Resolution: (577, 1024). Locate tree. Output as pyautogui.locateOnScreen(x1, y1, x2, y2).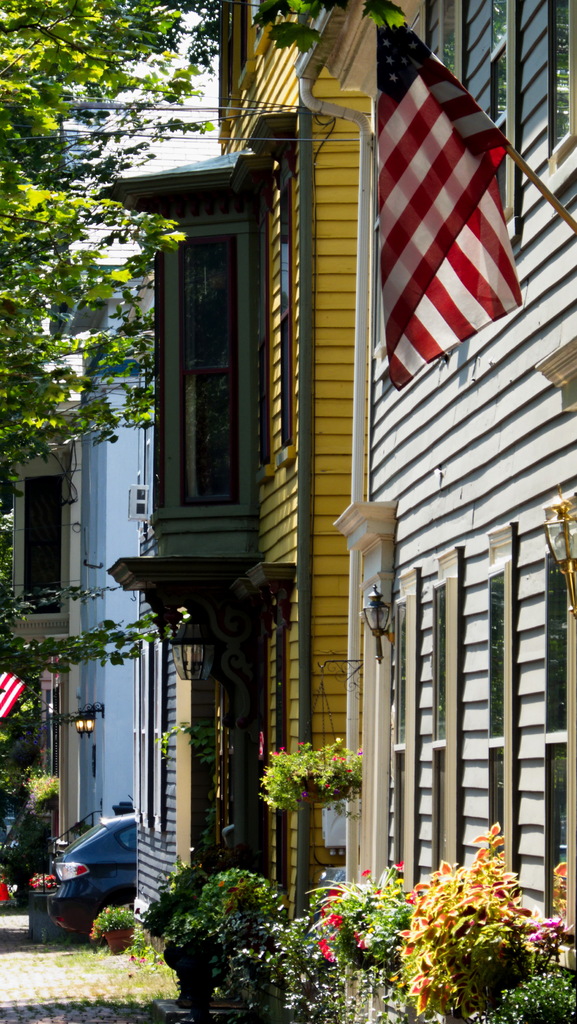
pyautogui.locateOnScreen(0, 0, 401, 675).
